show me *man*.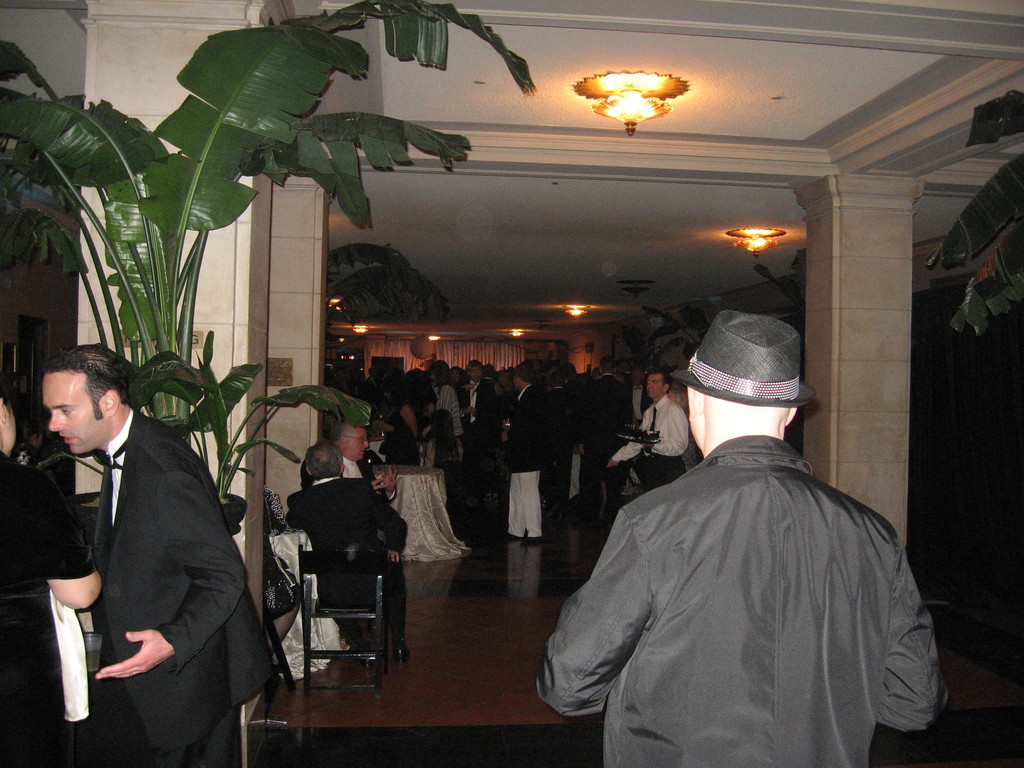
*man* is here: select_region(542, 285, 931, 763).
